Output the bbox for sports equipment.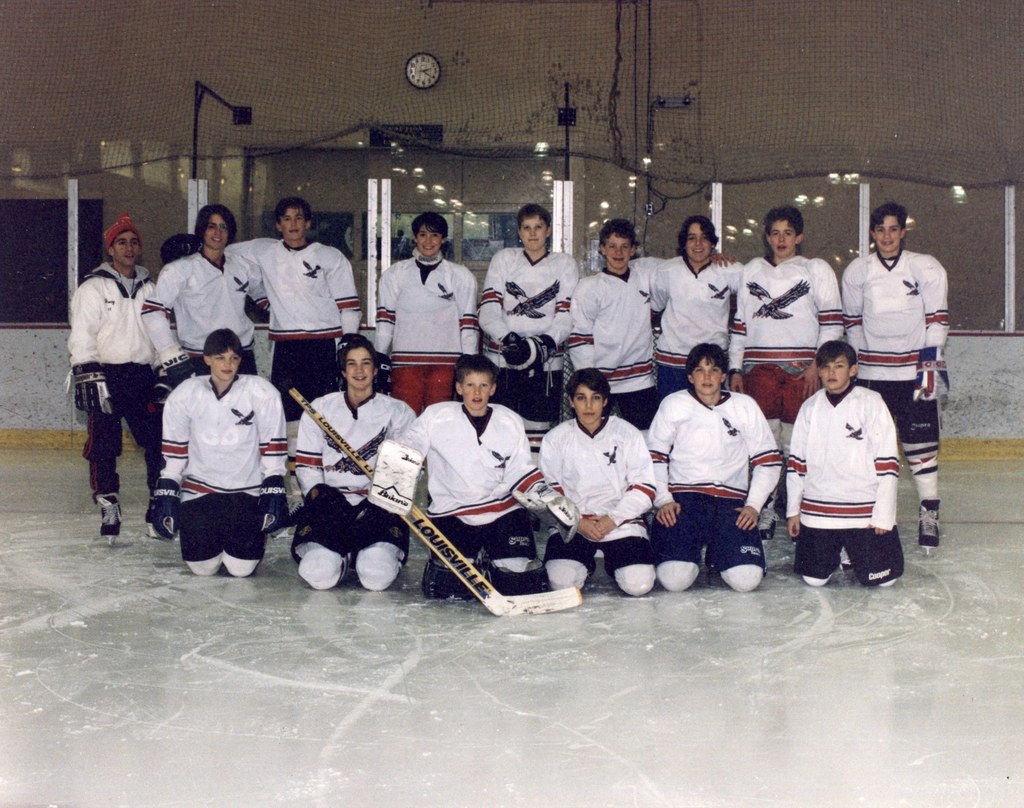
(x1=292, y1=393, x2=579, y2=617).
